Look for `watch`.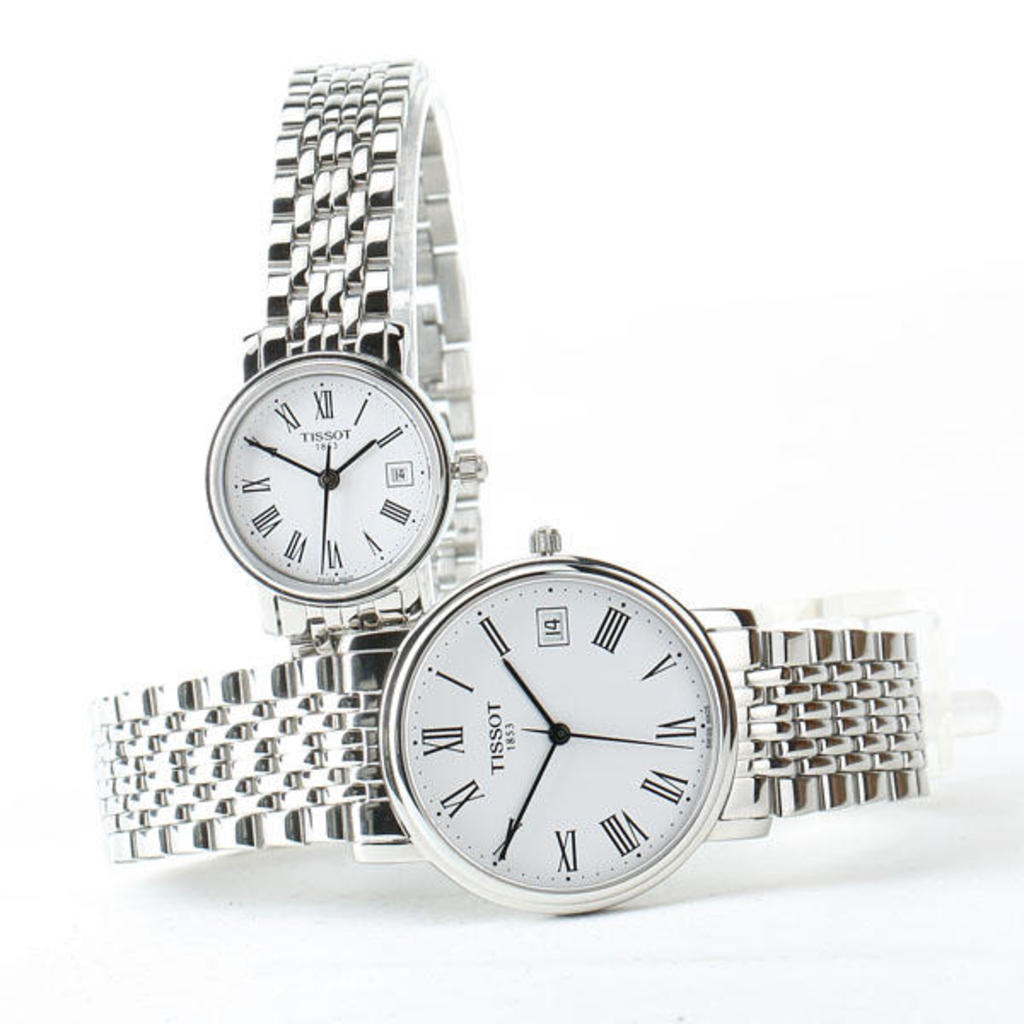
Found: {"x1": 87, "y1": 524, "x2": 920, "y2": 913}.
